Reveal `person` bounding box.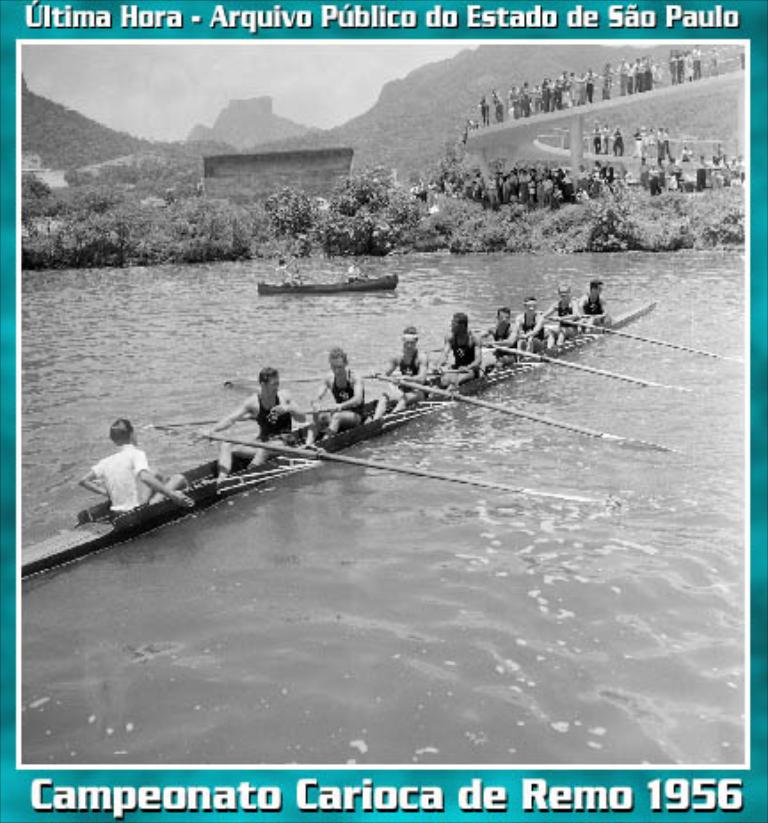
Revealed: [left=444, top=324, right=485, bottom=382].
